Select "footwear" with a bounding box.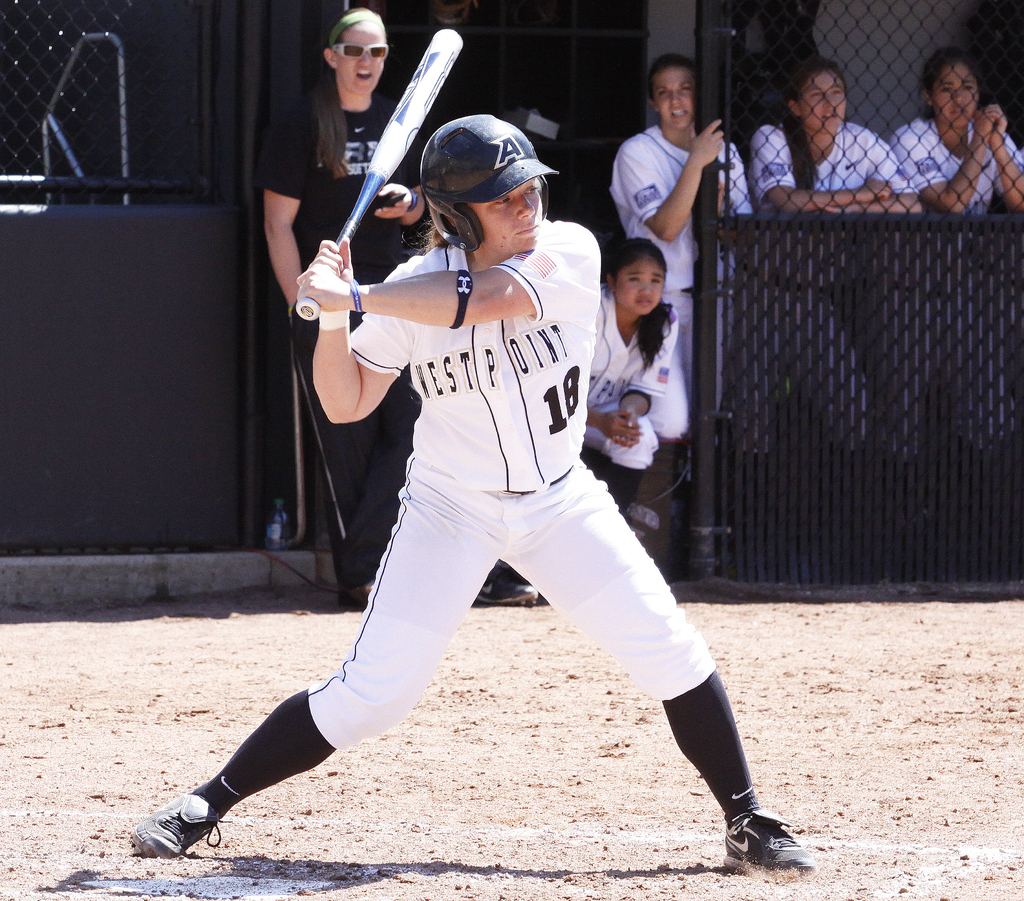
[left=476, top=569, right=539, bottom=606].
